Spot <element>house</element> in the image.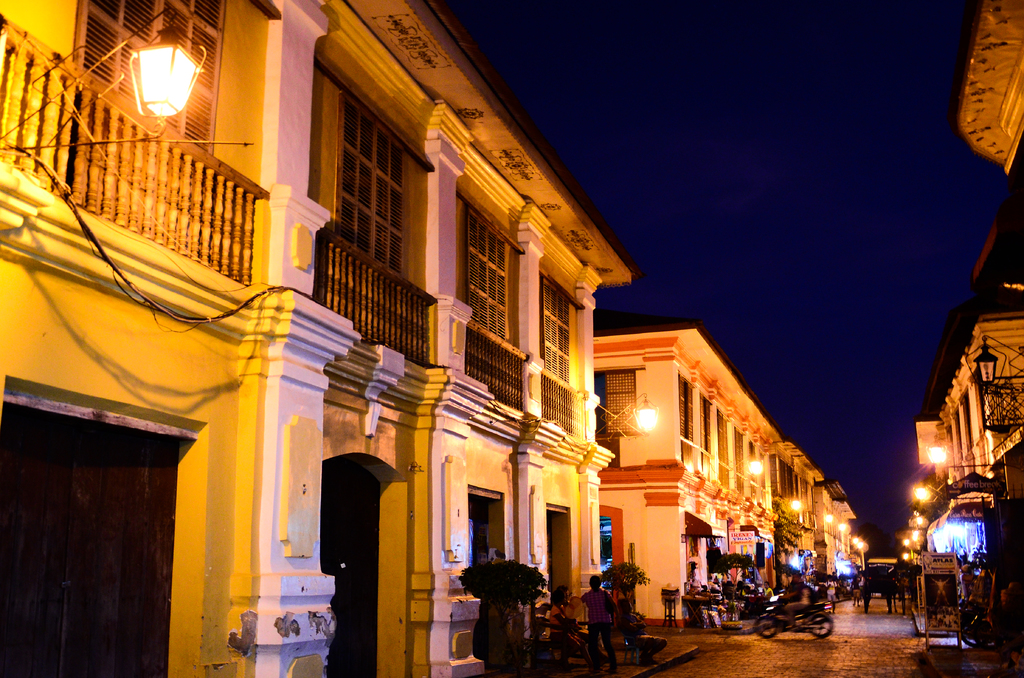
<element>house</element> found at Rect(916, 187, 1023, 523).
